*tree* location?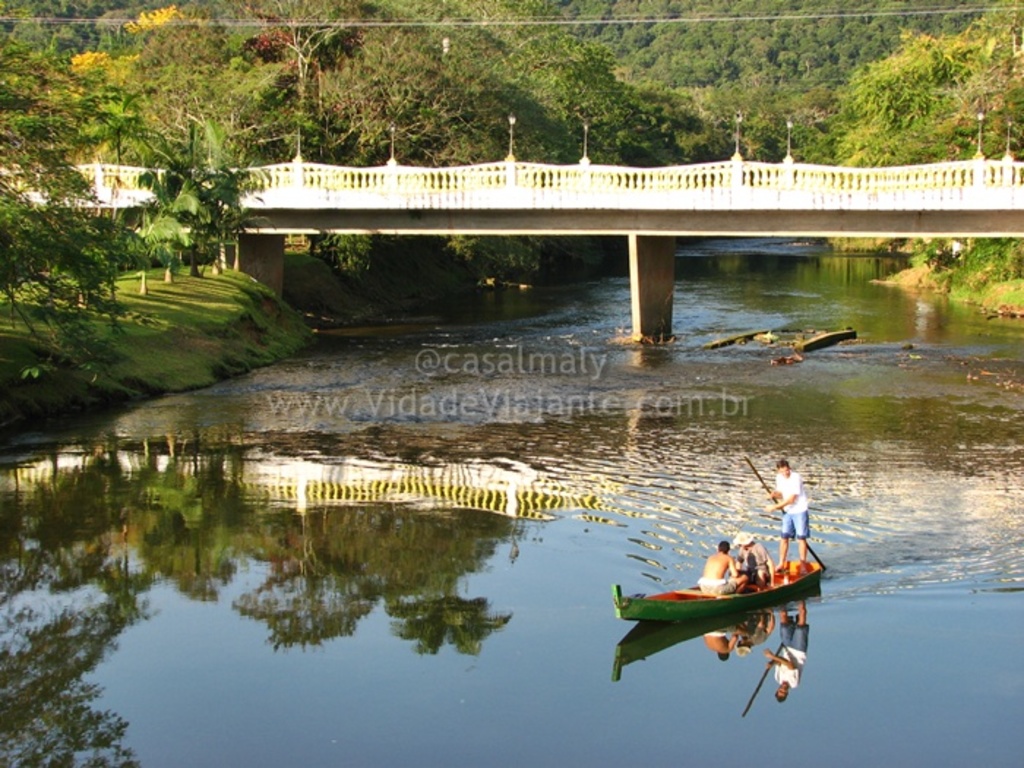
[left=358, top=32, right=519, bottom=165]
